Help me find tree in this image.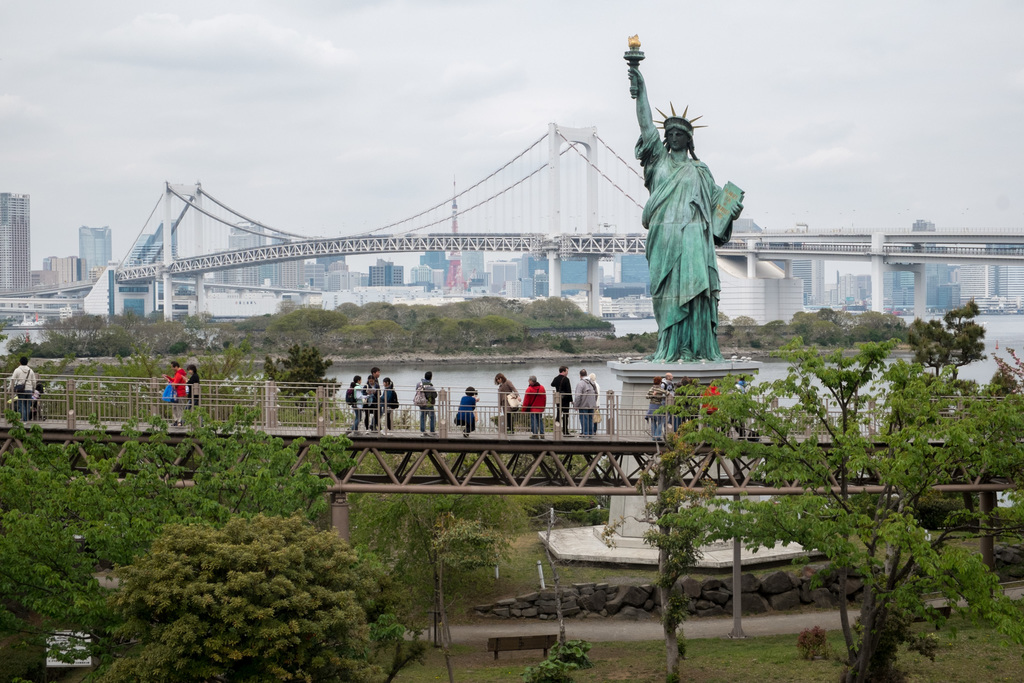
Found it: 266/338/346/425.
